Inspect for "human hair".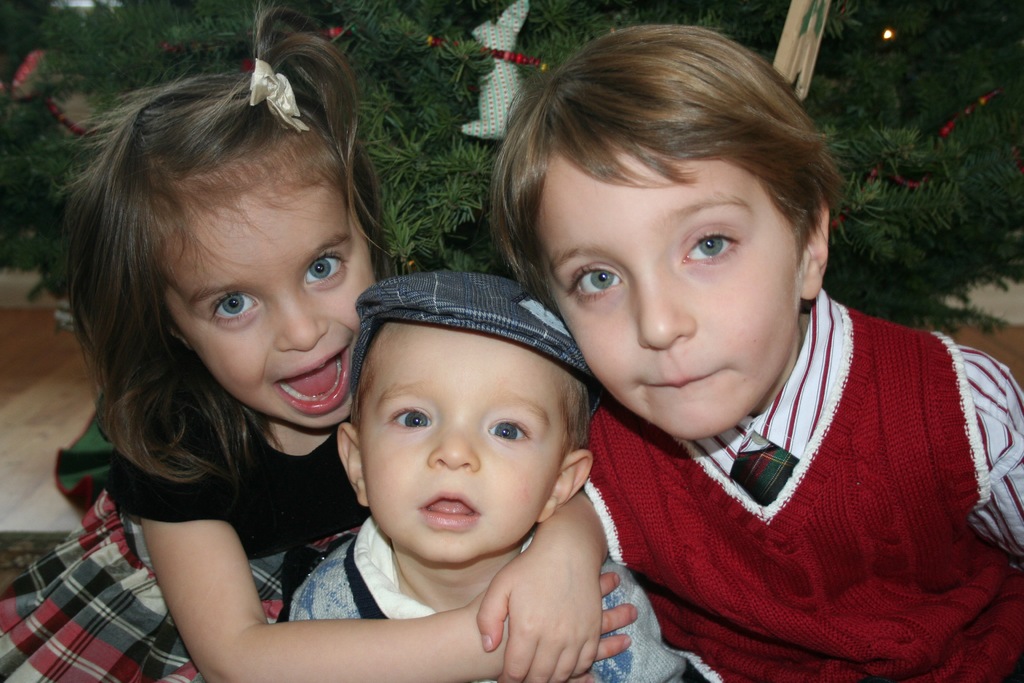
Inspection: <region>69, 4, 397, 483</region>.
